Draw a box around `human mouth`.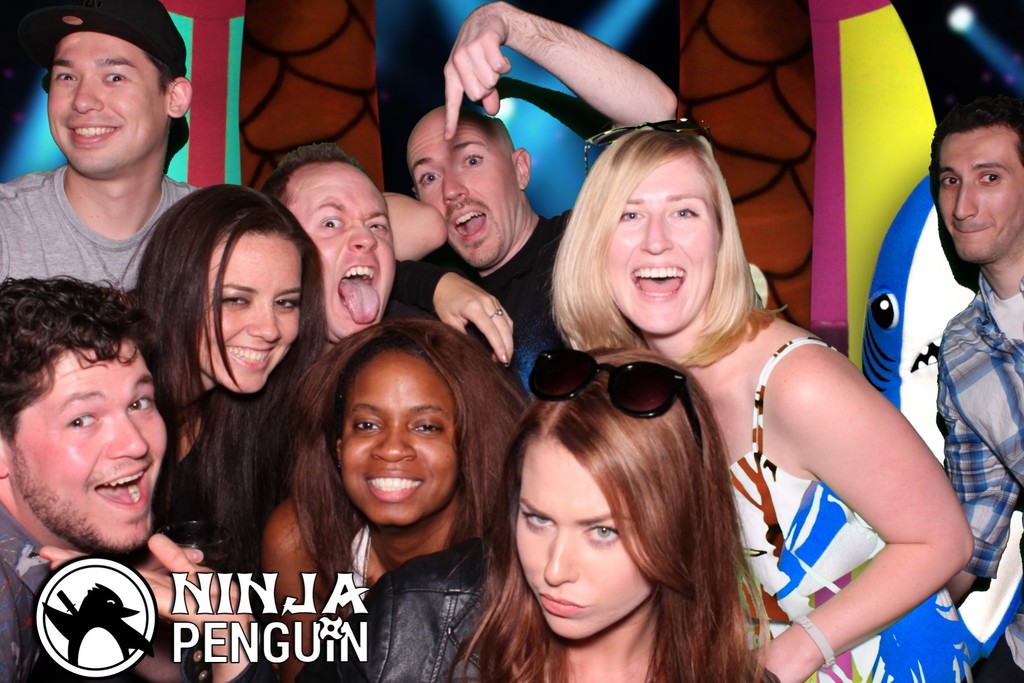
BBox(95, 465, 150, 513).
